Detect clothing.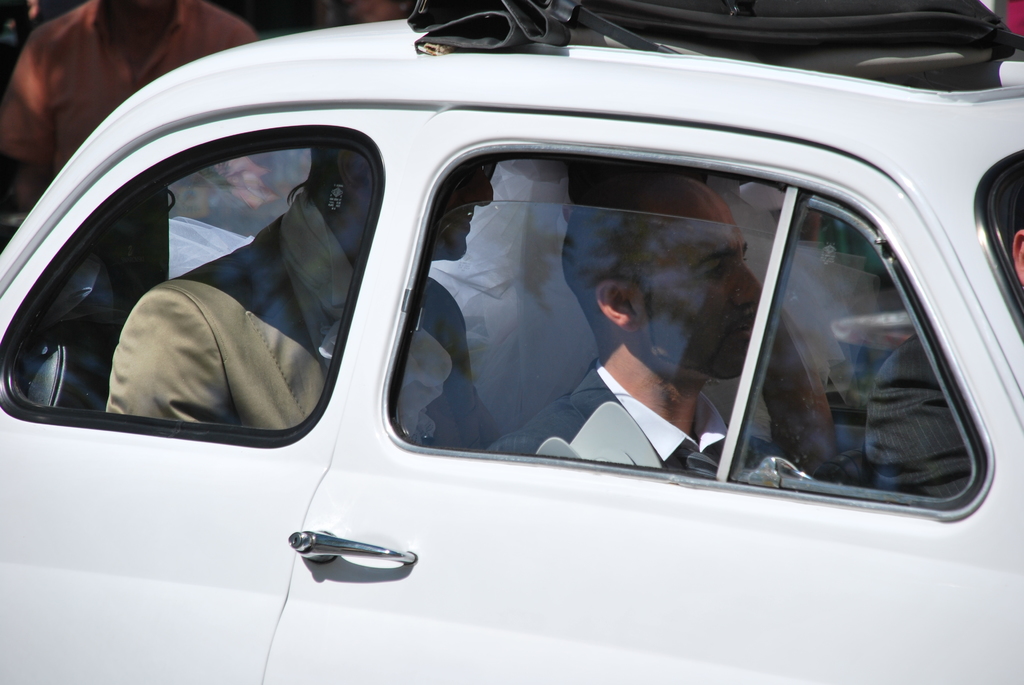
Detected at BBox(0, 0, 264, 219).
